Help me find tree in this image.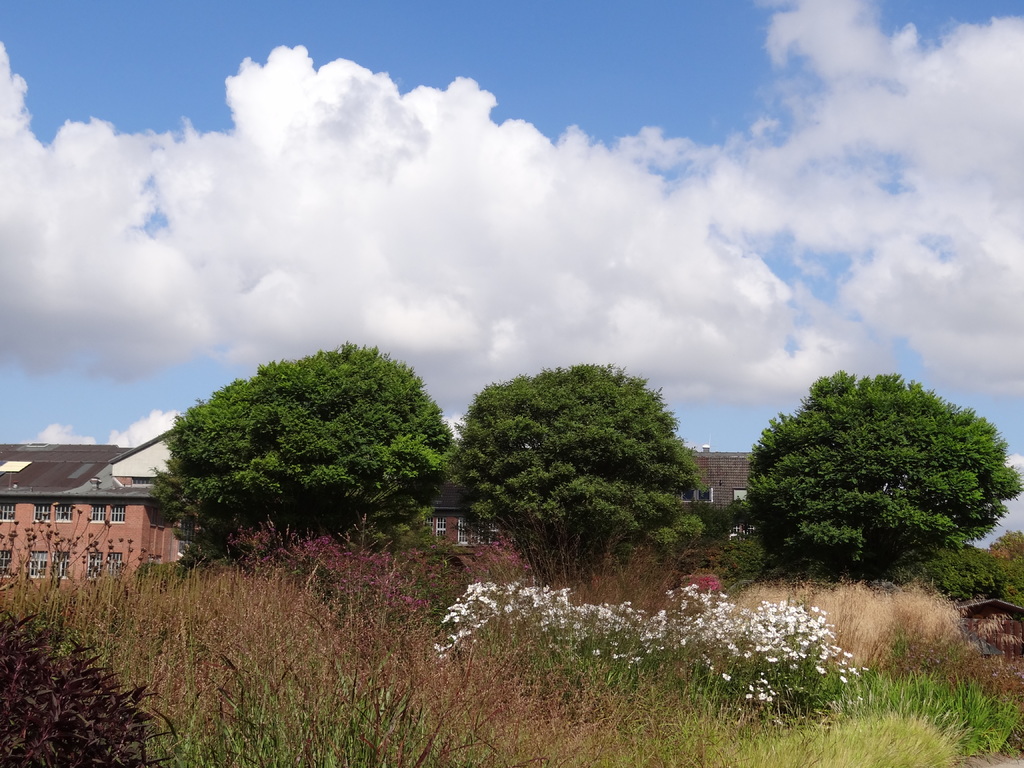
Found it: 355:501:437:557.
